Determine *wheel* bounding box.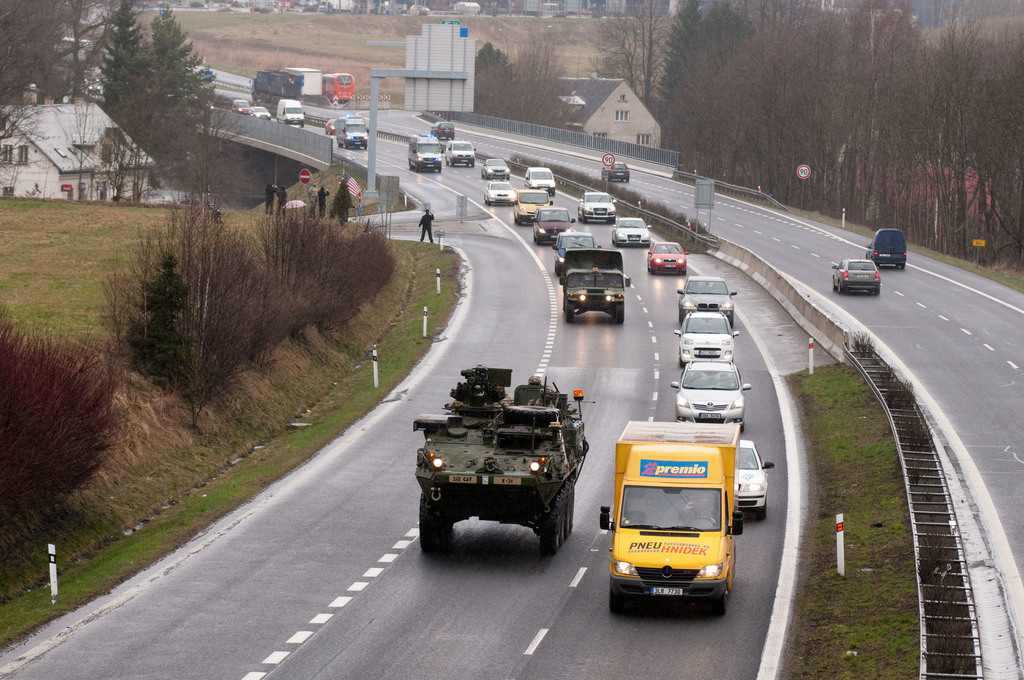
Determined: 697:588:732:620.
